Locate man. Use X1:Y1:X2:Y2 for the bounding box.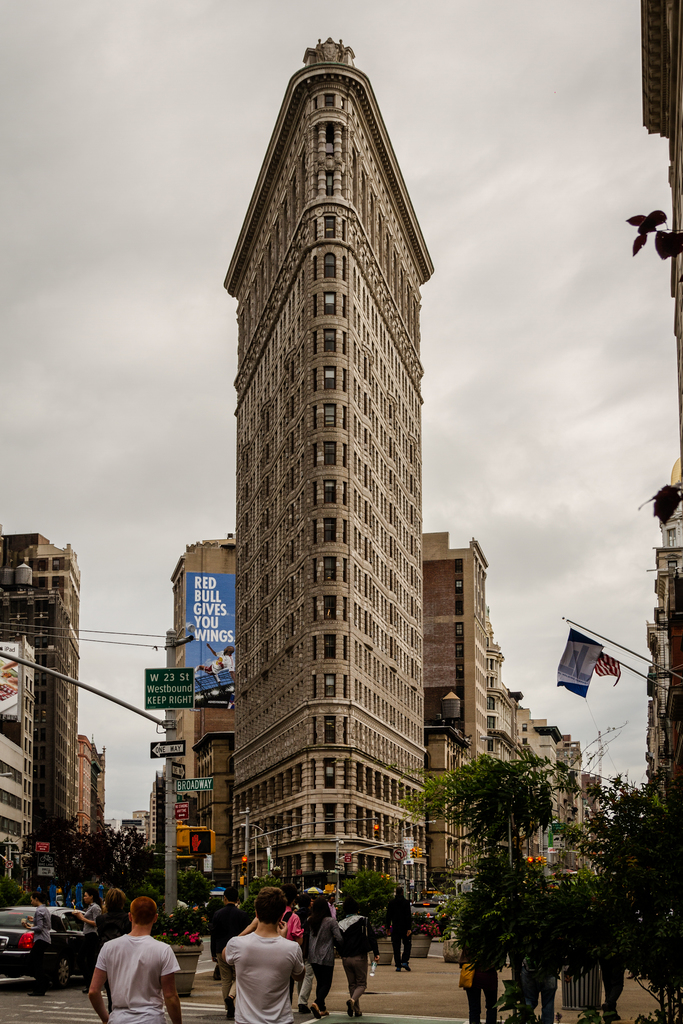
220:885:304:1023.
